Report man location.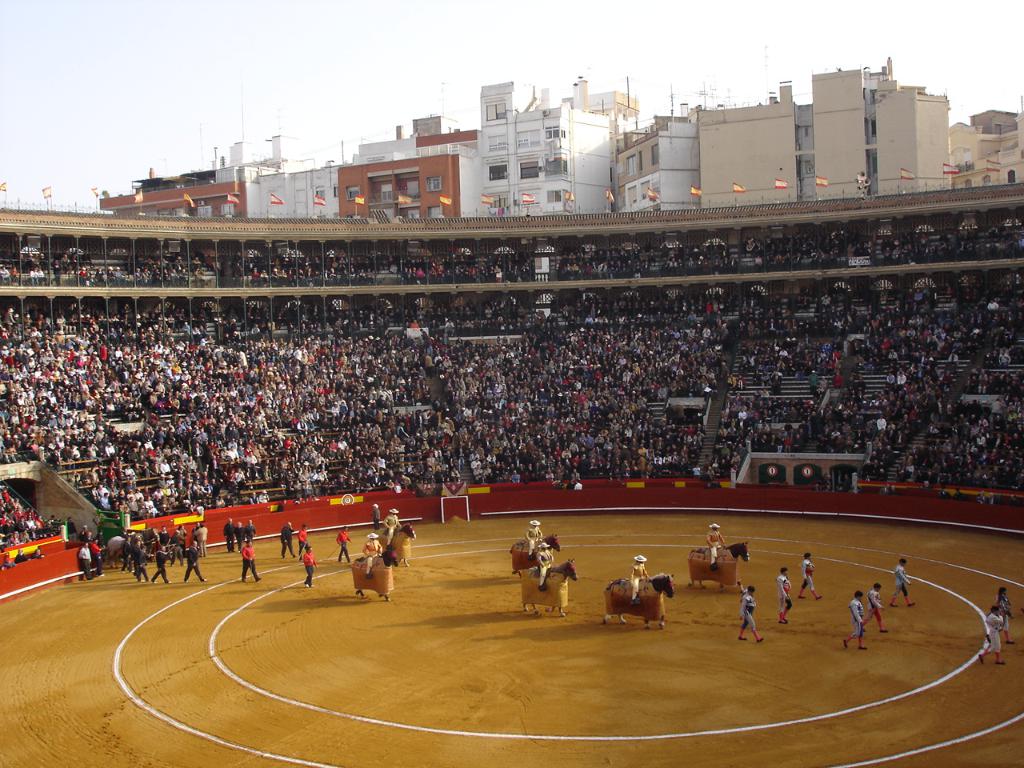
Report: [278,520,298,564].
